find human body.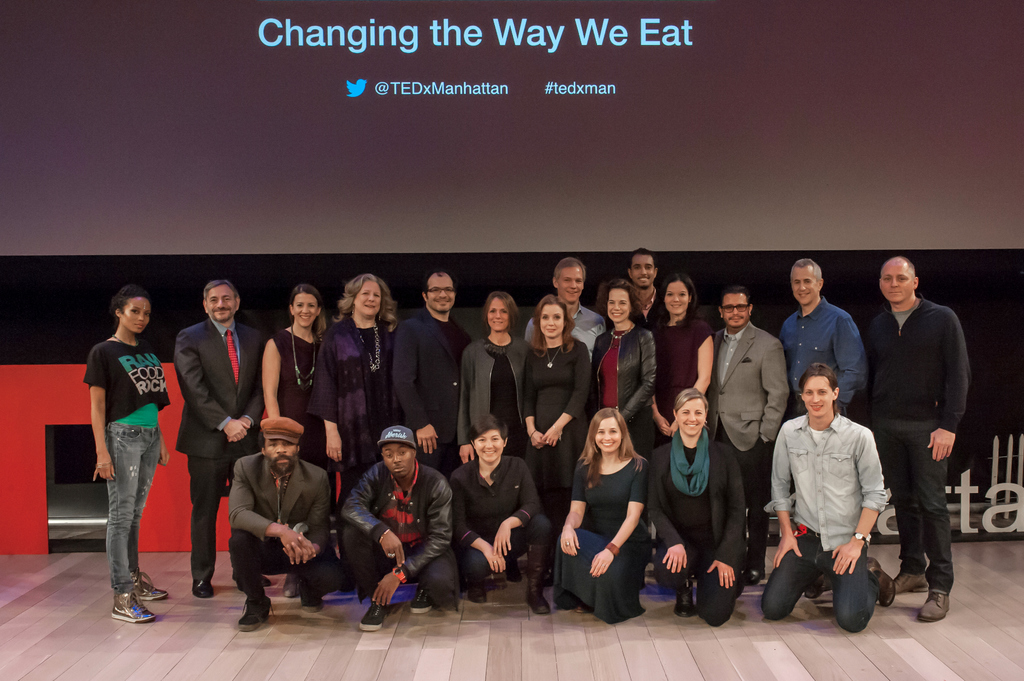
(x1=709, y1=324, x2=788, y2=582).
